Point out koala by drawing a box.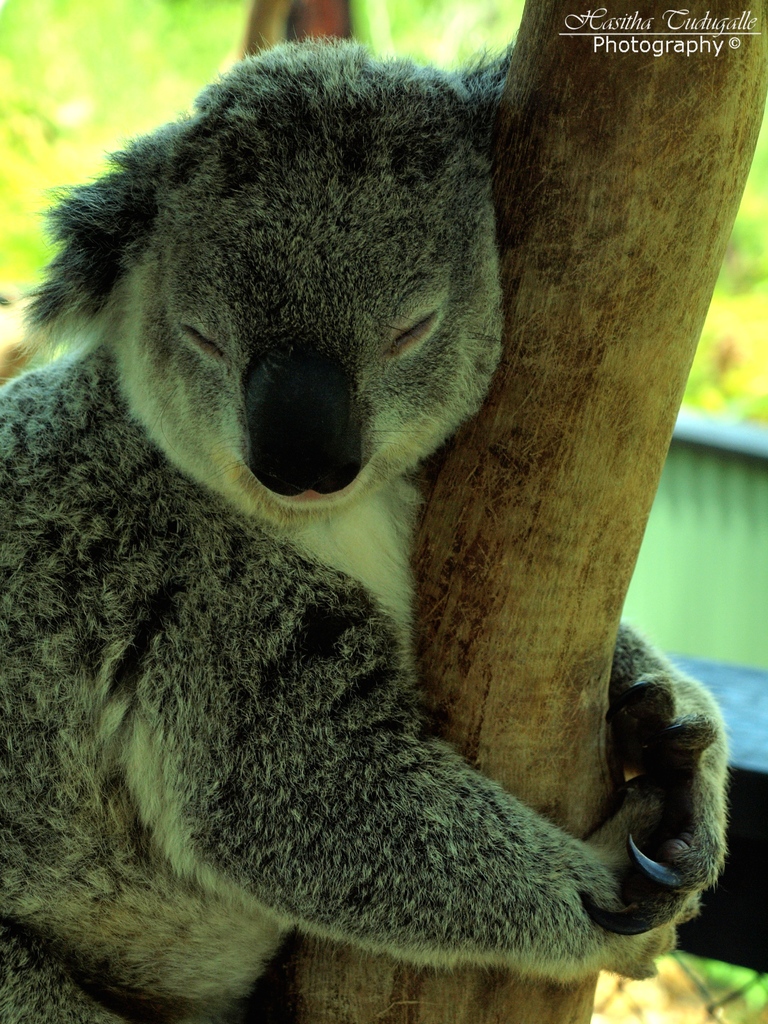
0/26/727/1023.
